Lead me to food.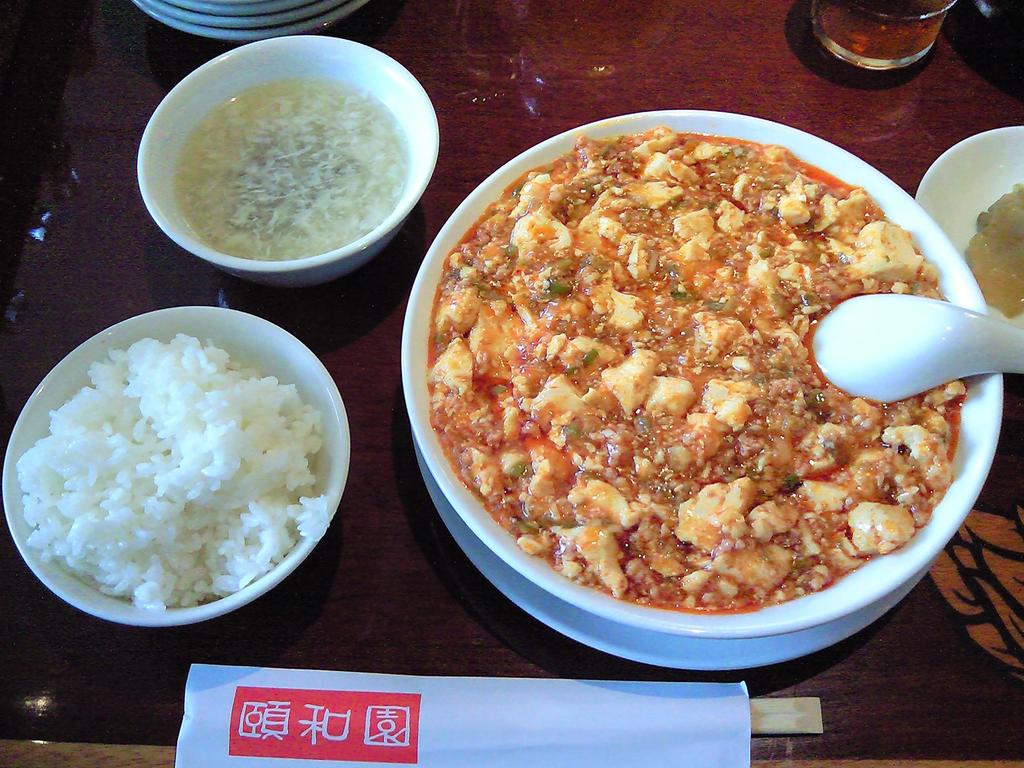
Lead to 185 76 408 257.
